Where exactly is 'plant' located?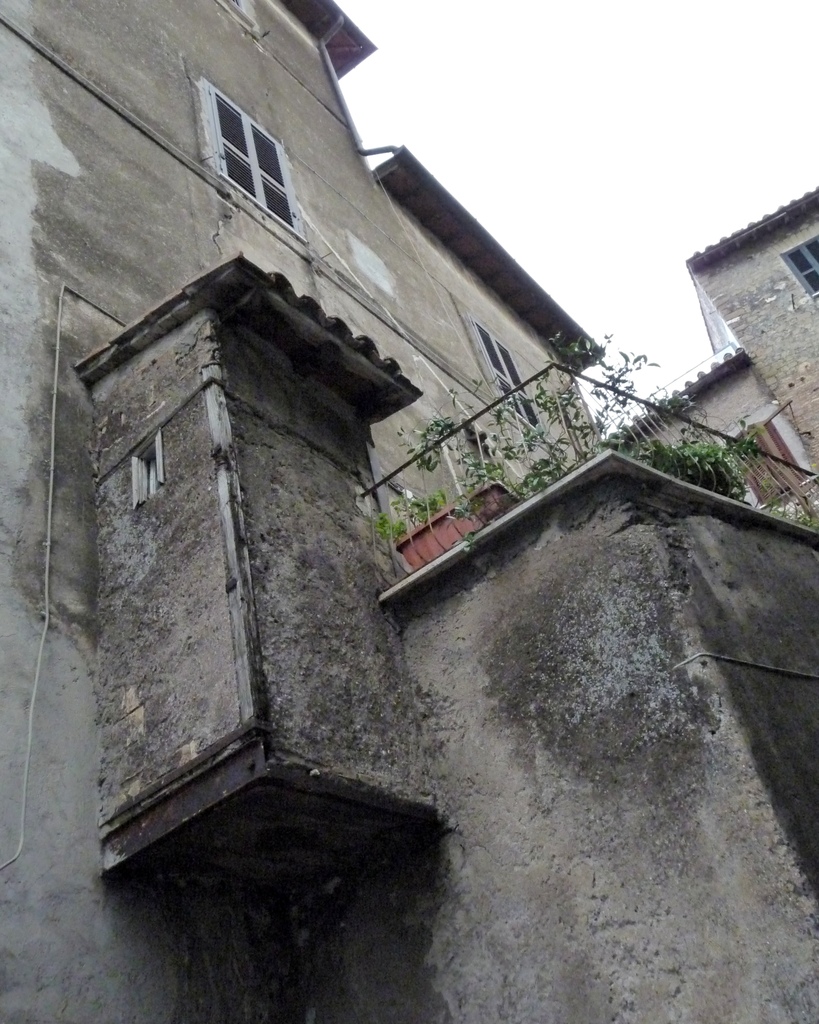
Its bounding box is 384 477 434 538.
